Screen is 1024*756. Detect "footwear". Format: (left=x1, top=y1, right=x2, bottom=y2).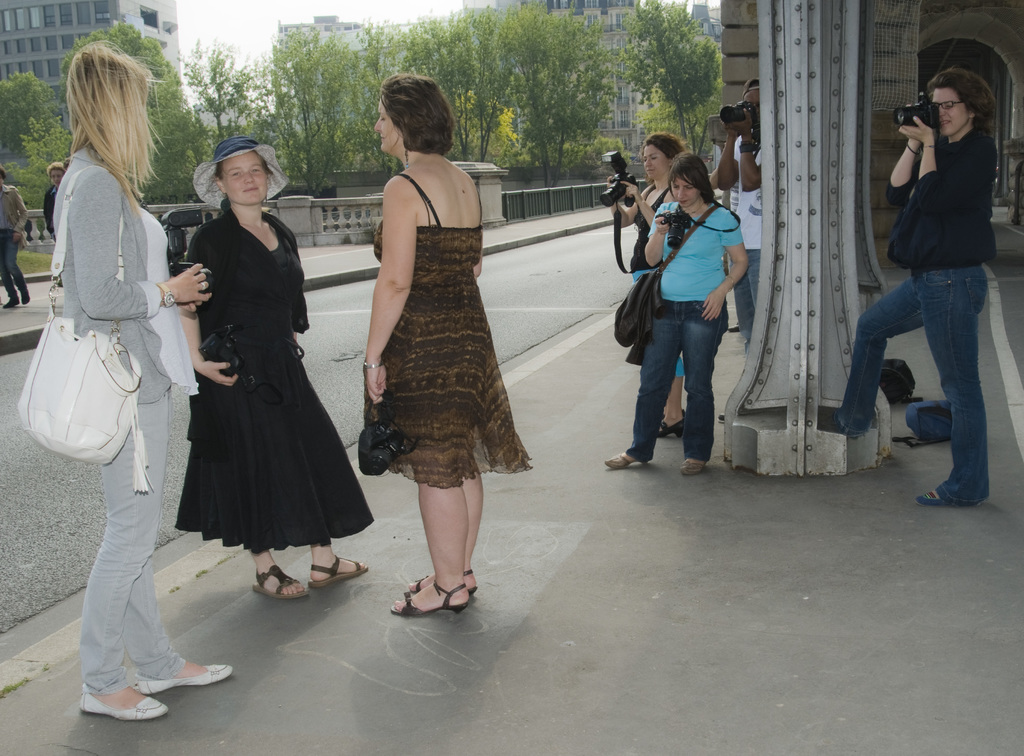
(left=913, top=491, right=978, bottom=504).
